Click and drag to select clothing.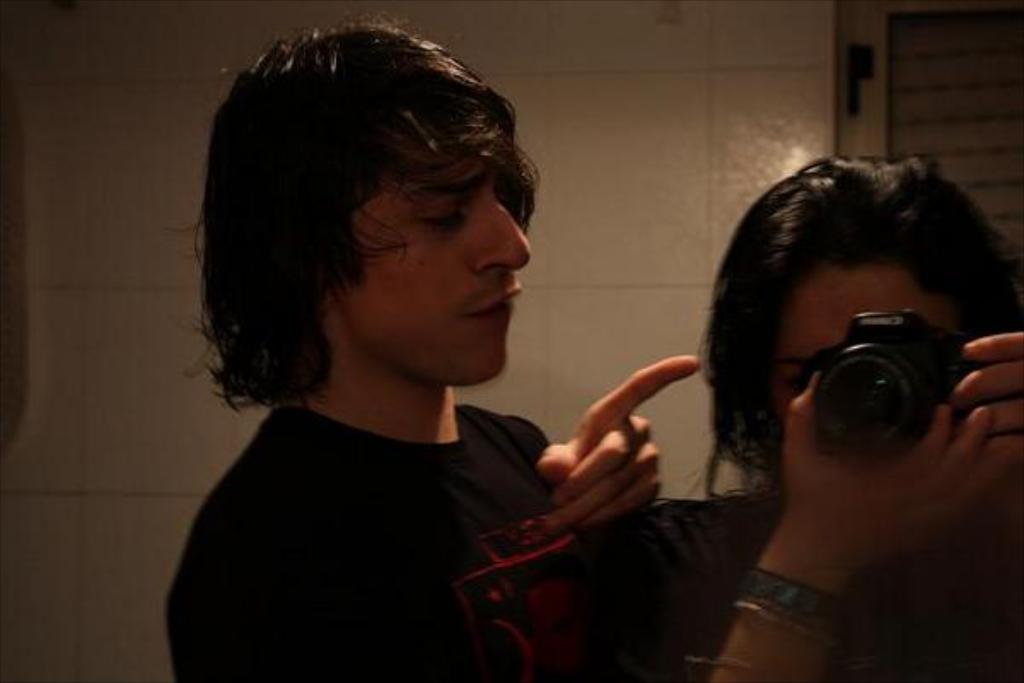
Selection: Rect(159, 316, 616, 673).
